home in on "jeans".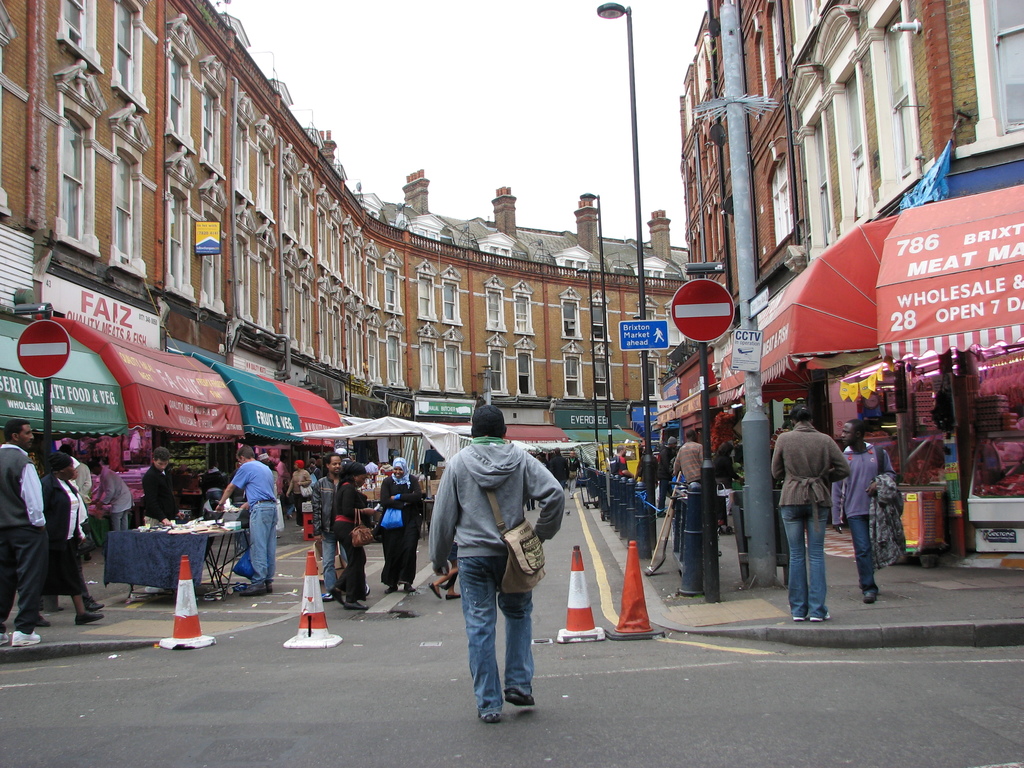
Homed in at <bbox>447, 556, 543, 740</bbox>.
